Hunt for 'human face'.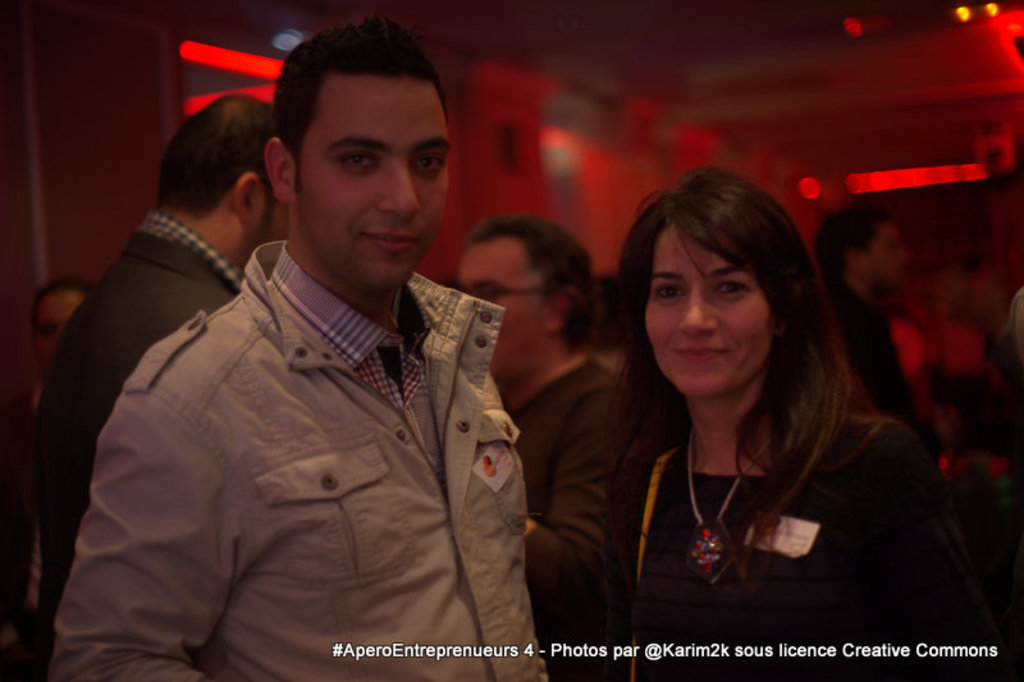
Hunted down at box=[639, 220, 773, 402].
